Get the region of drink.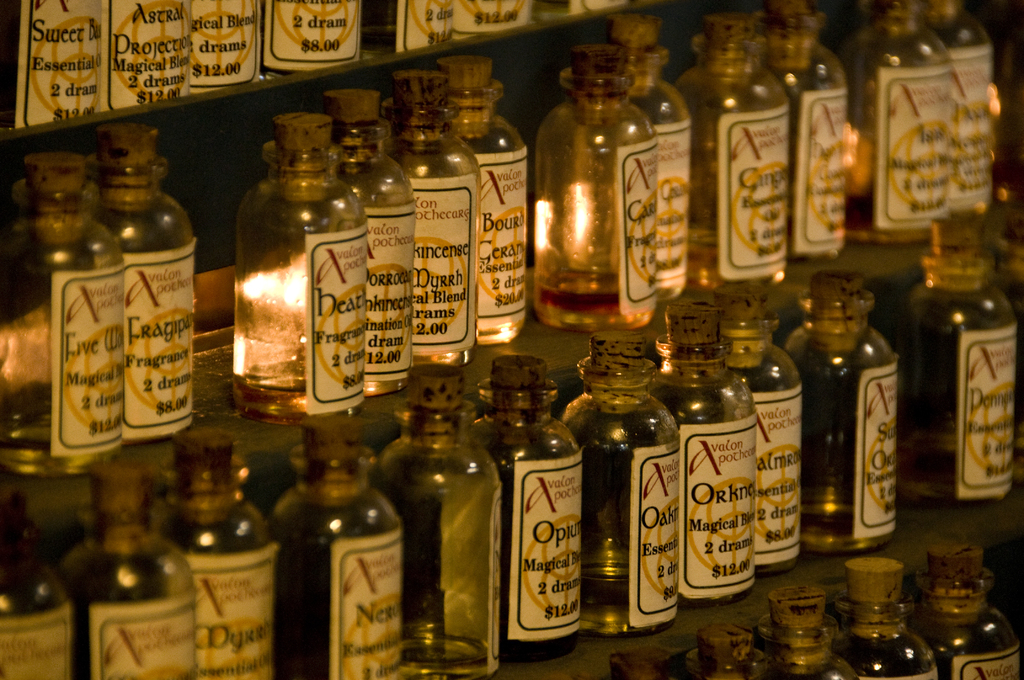
BBox(320, 95, 415, 386).
